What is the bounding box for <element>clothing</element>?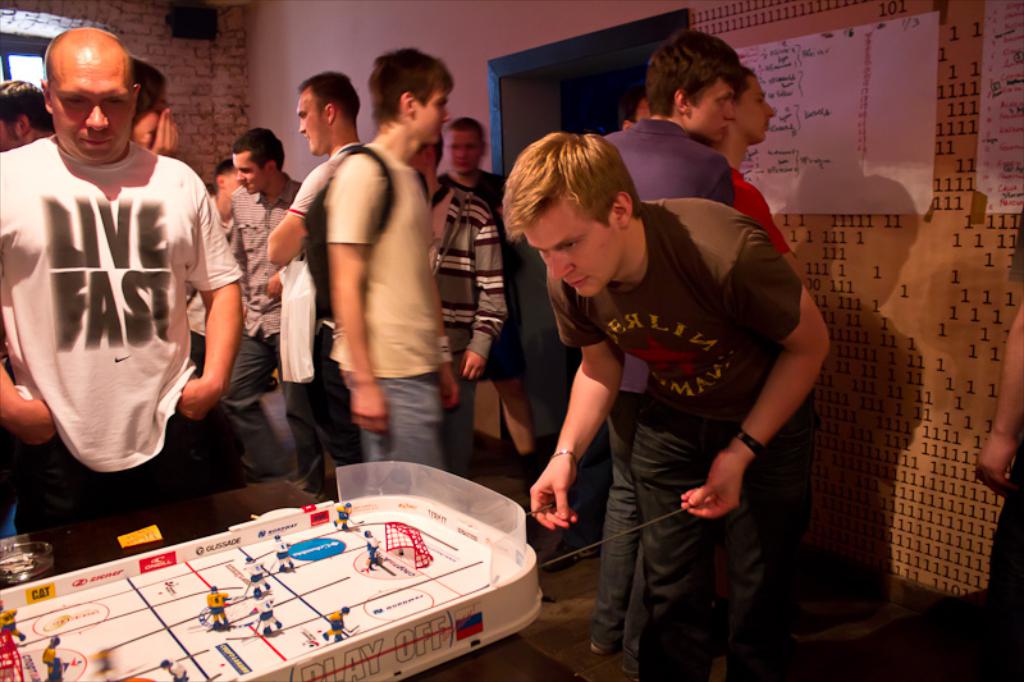
325 141 447 473.
